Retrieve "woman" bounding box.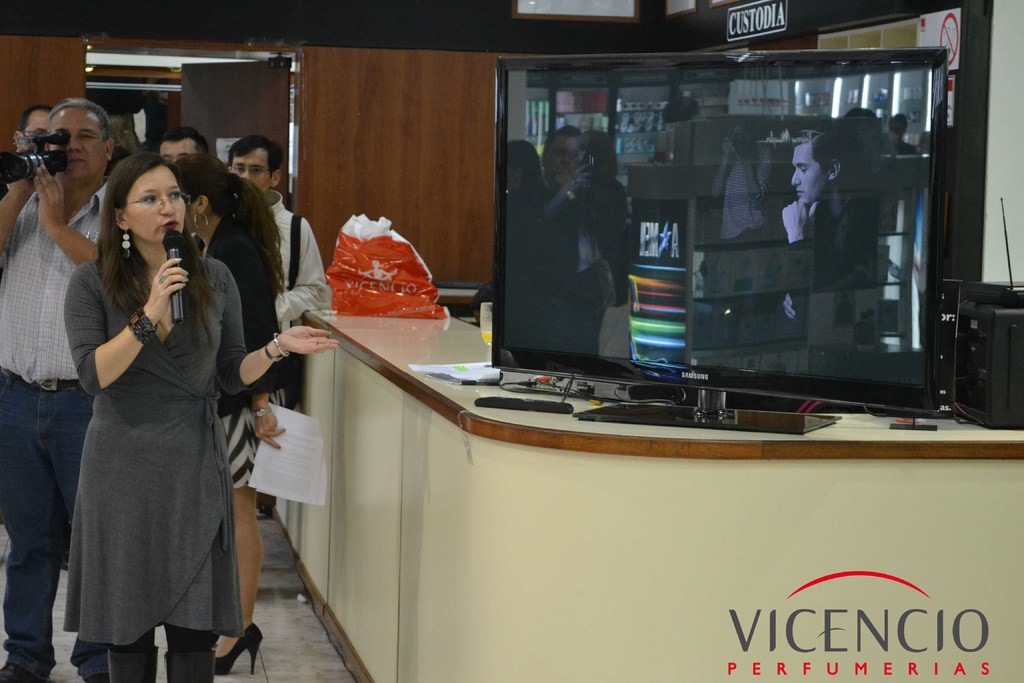
Bounding box: [left=168, top=152, right=289, bottom=674].
